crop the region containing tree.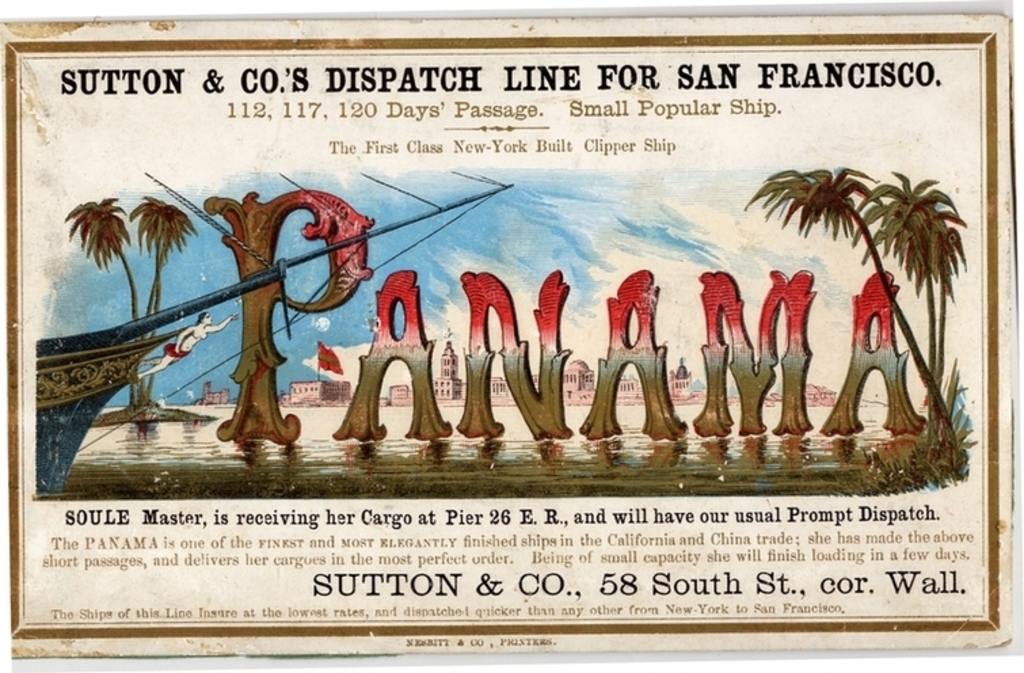
Crop region: [921,228,966,445].
